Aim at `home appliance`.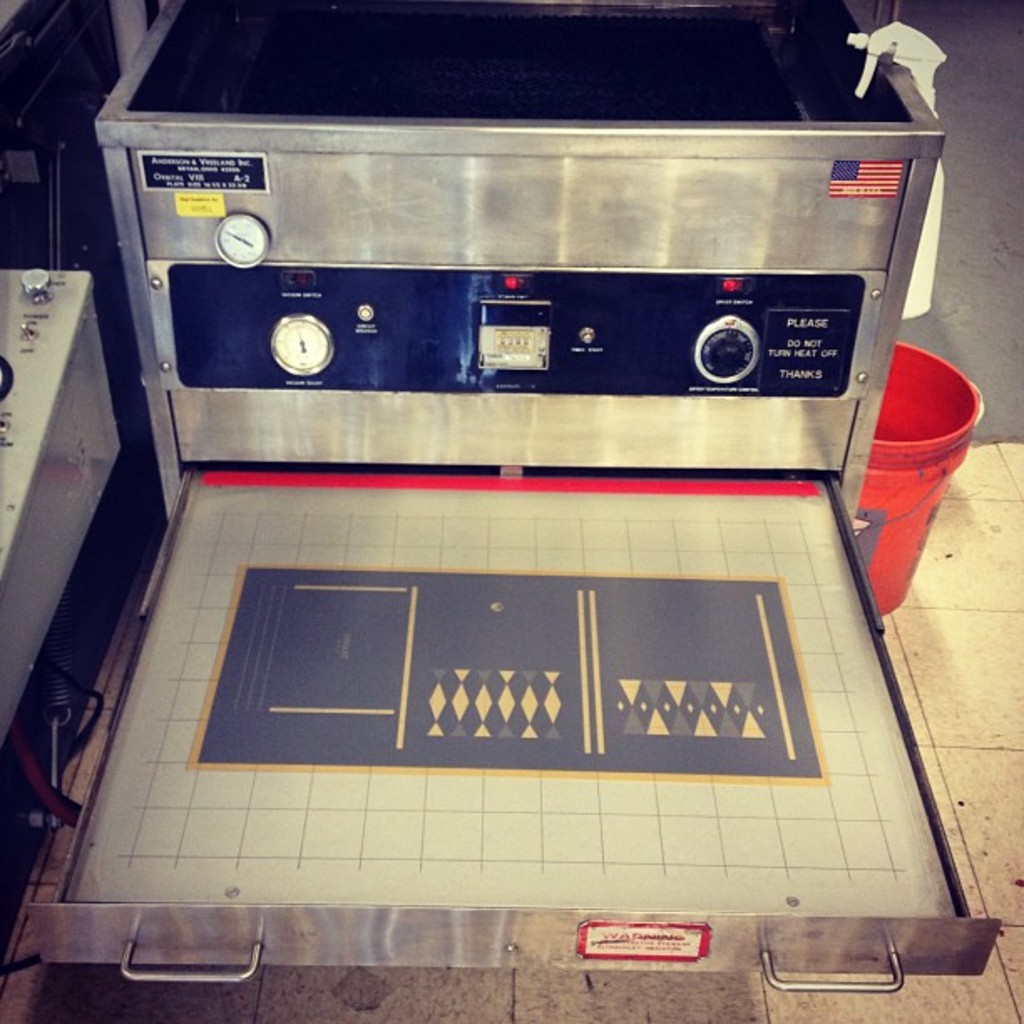
Aimed at bbox=[0, 55, 991, 1023].
